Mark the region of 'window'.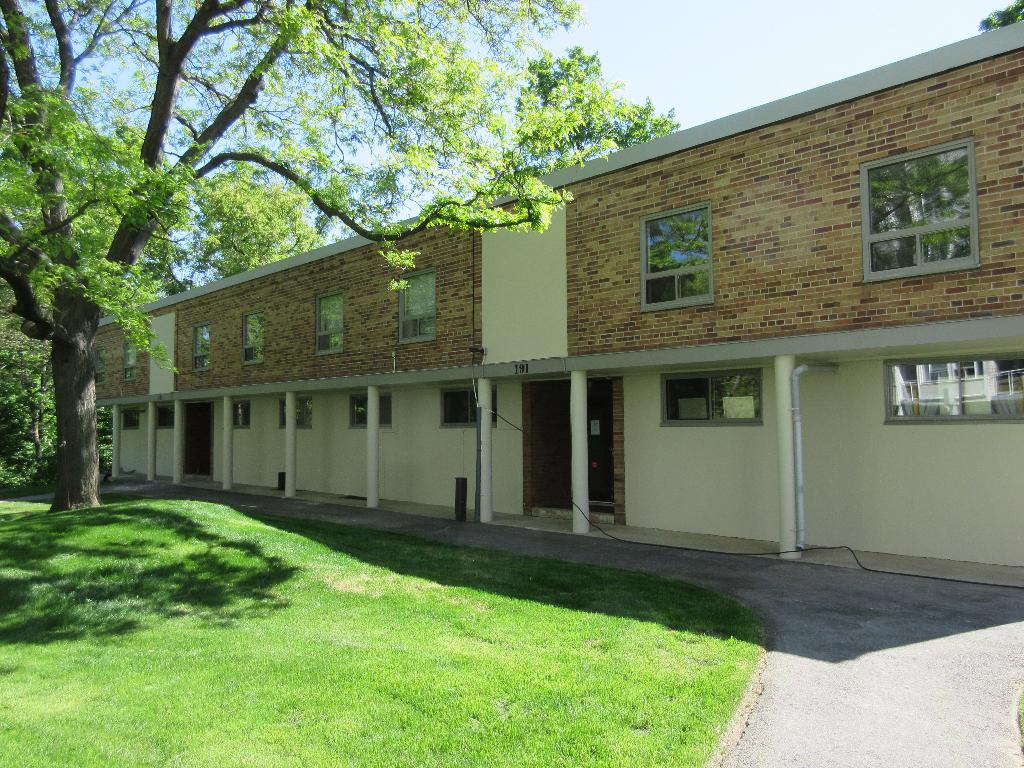
Region: box(445, 388, 495, 425).
